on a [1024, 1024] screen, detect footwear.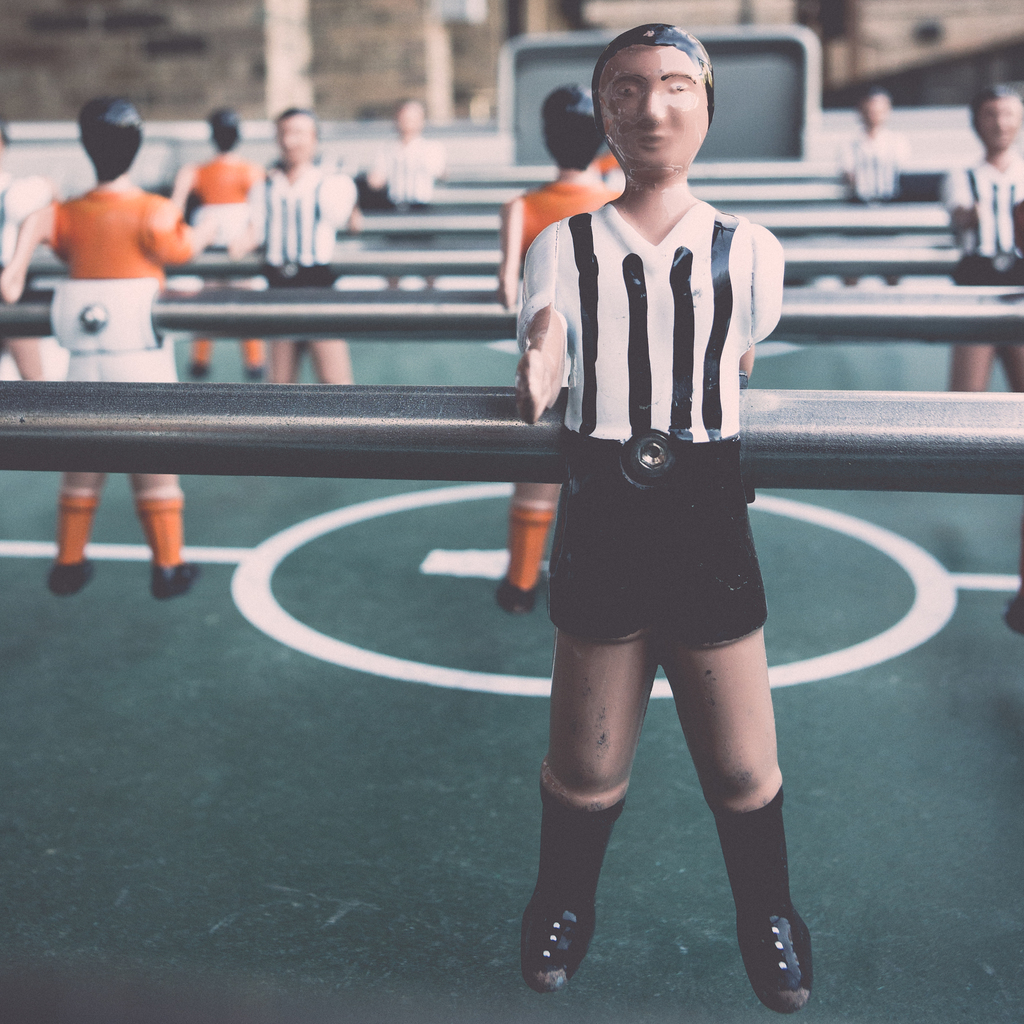
x1=496 y1=566 x2=535 y2=615.
